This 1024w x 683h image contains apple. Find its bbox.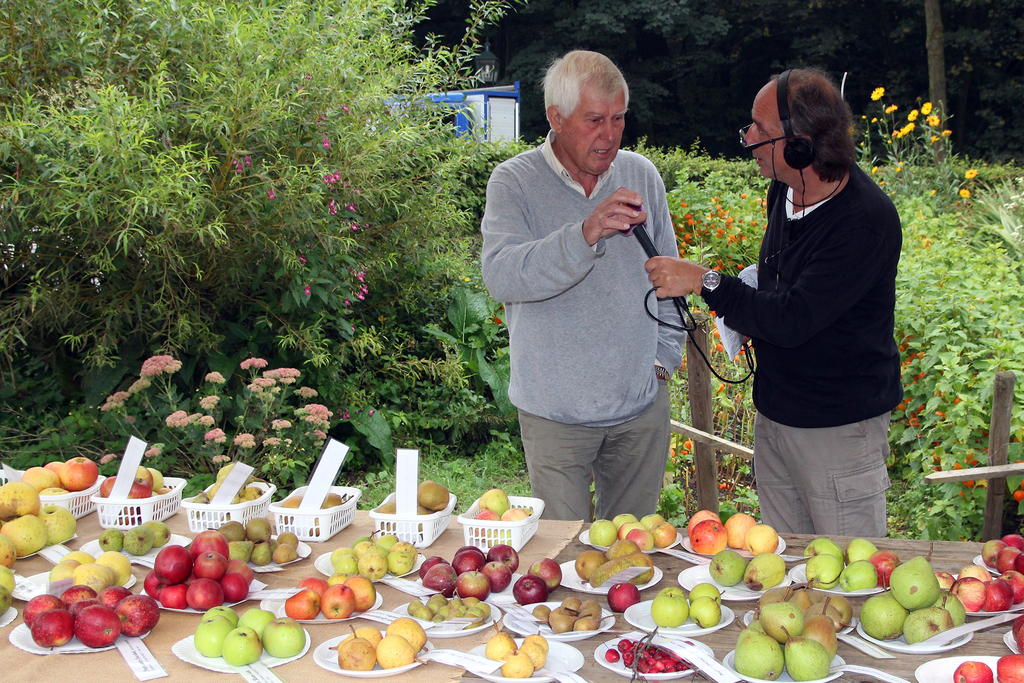
72, 604, 119, 645.
